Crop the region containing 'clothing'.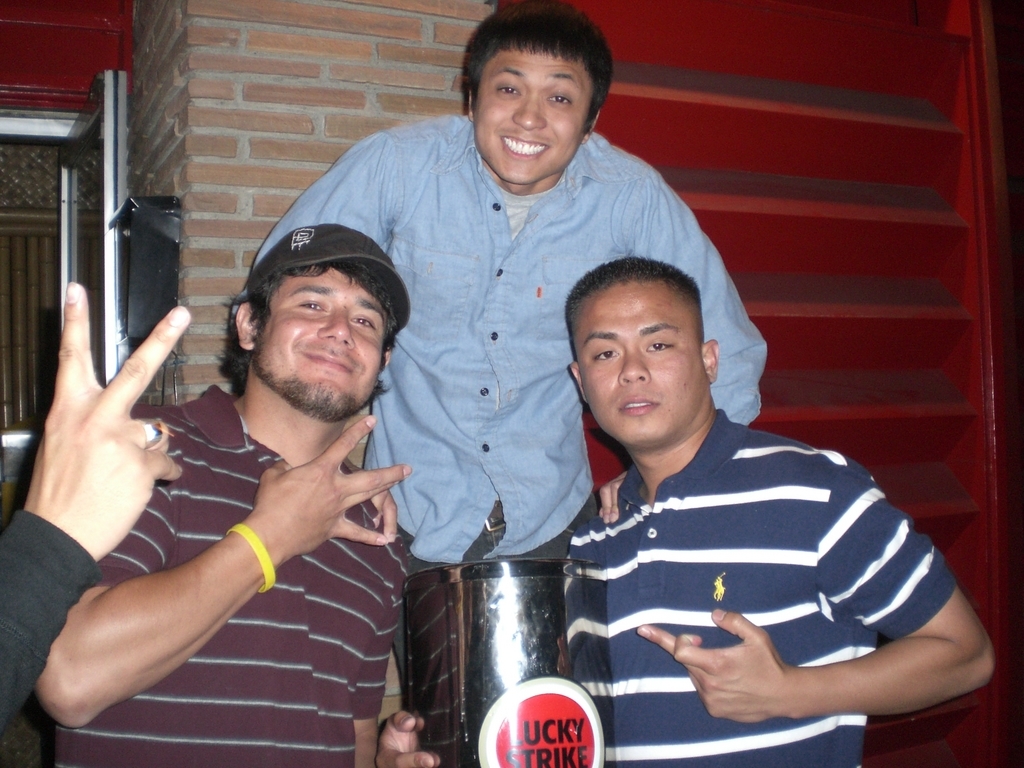
Crop region: BBox(537, 383, 988, 734).
